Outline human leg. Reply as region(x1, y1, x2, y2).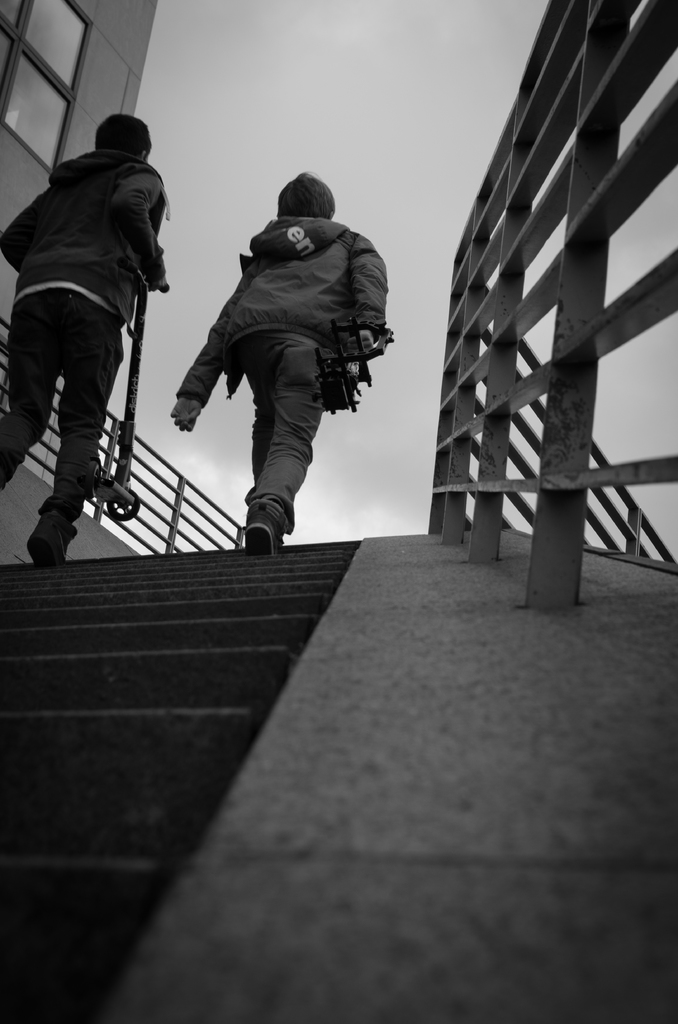
region(18, 287, 127, 560).
